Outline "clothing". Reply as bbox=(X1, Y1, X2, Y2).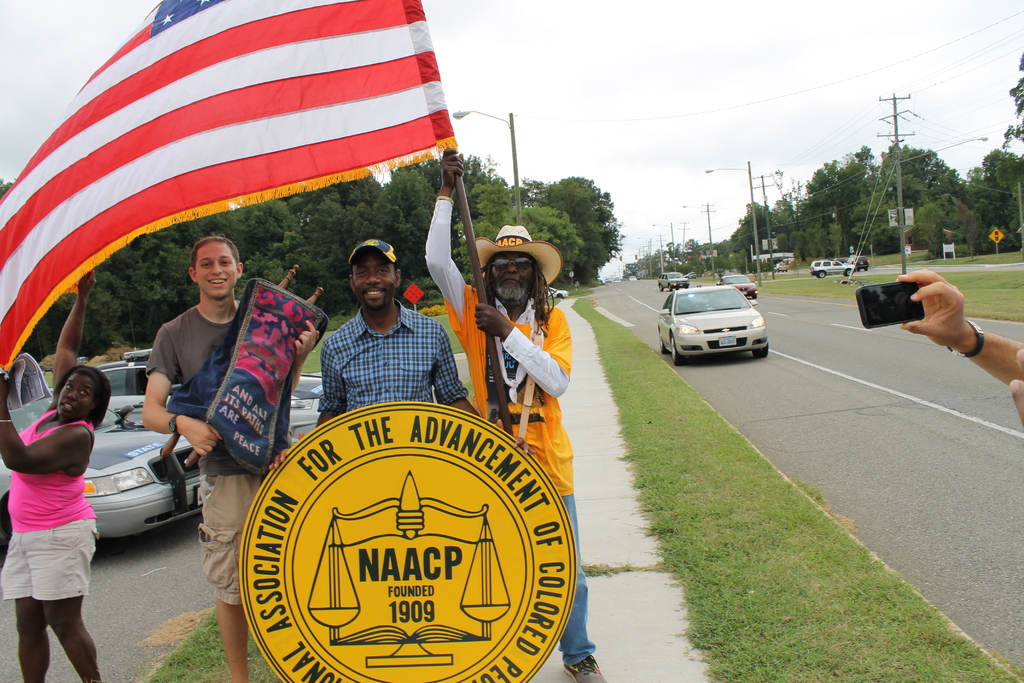
bbox=(421, 197, 594, 668).
